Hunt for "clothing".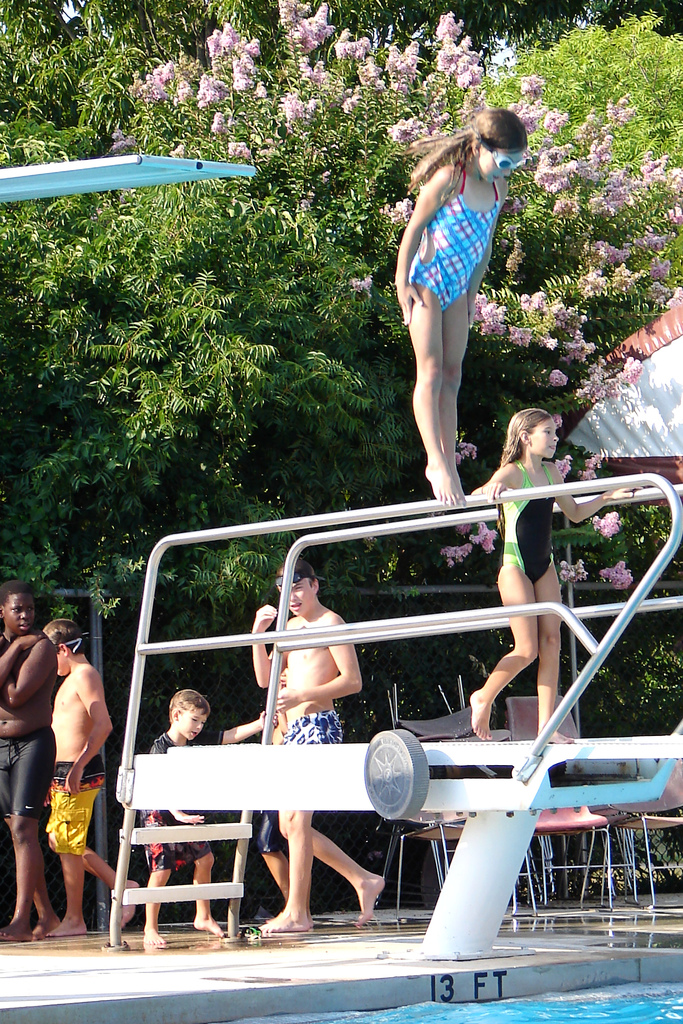
Hunted down at <bbox>496, 449, 569, 594</bbox>.
